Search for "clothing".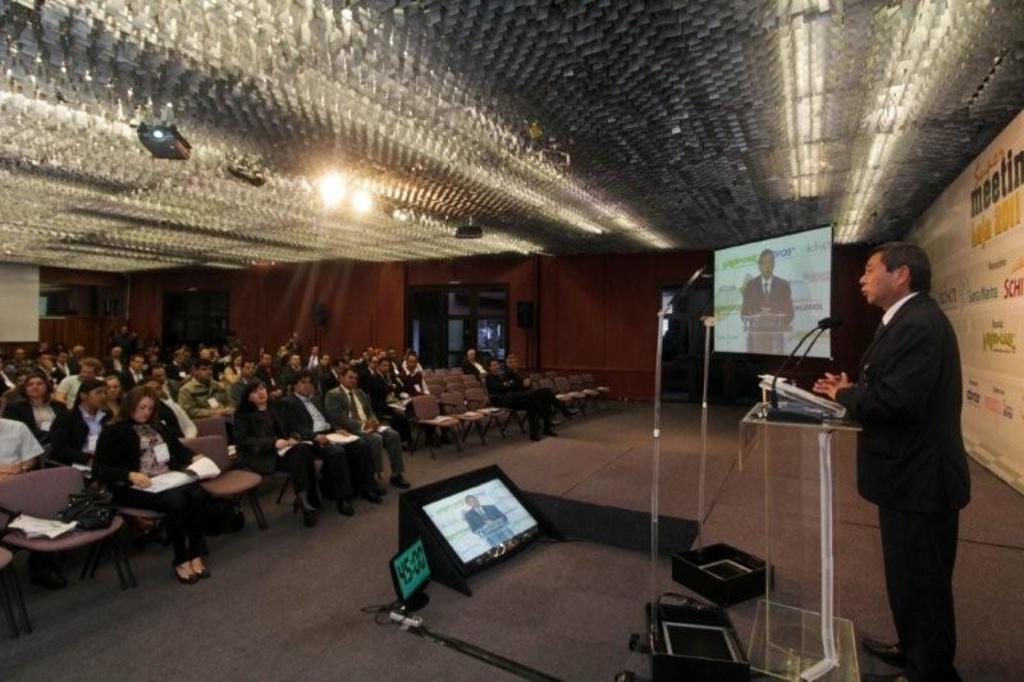
Found at BBox(820, 293, 961, 664).
